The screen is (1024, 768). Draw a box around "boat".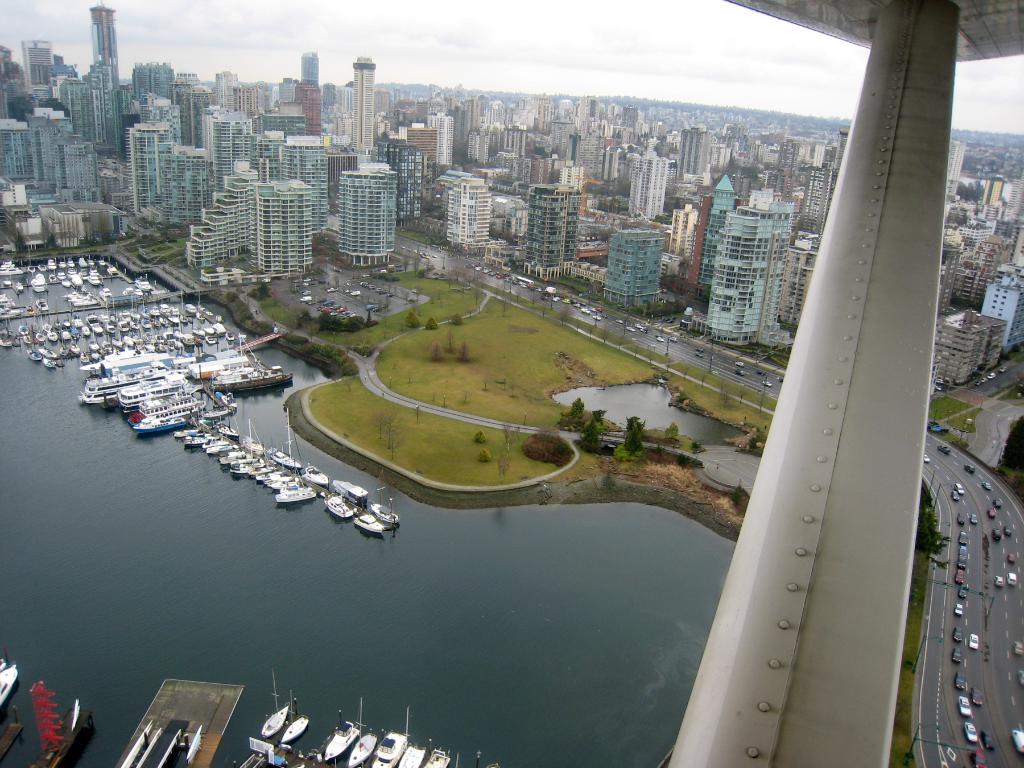
BBox(282, 708, 303, 744).
